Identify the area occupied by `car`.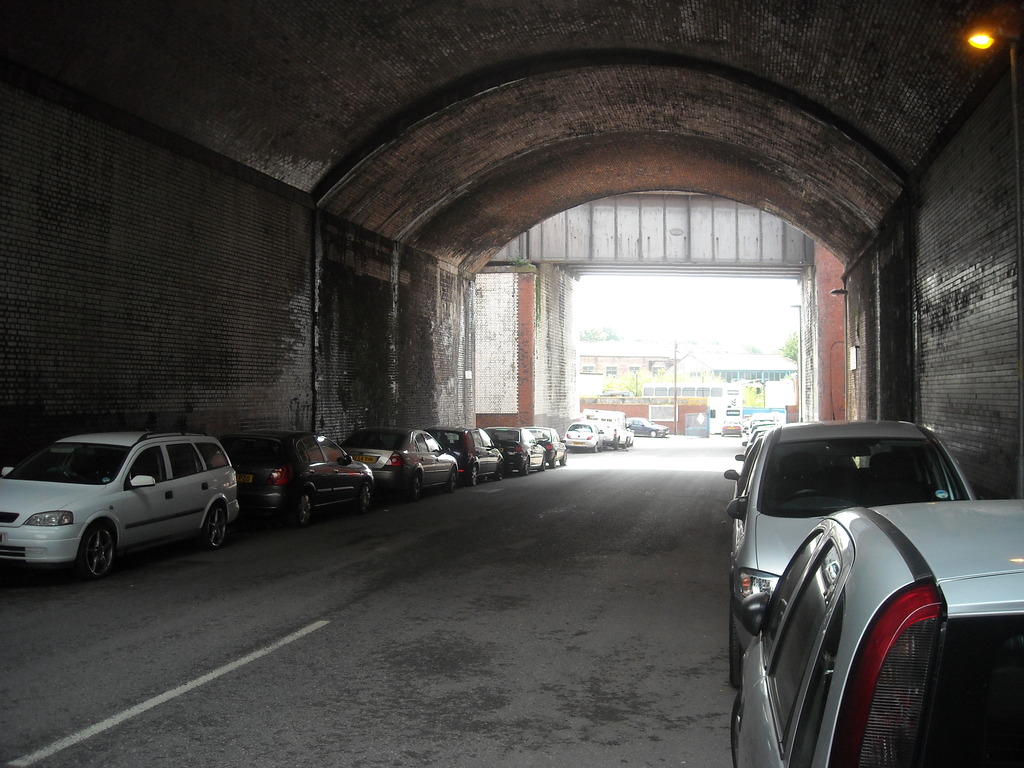
Area: rect(528, 429, 570, 470).
